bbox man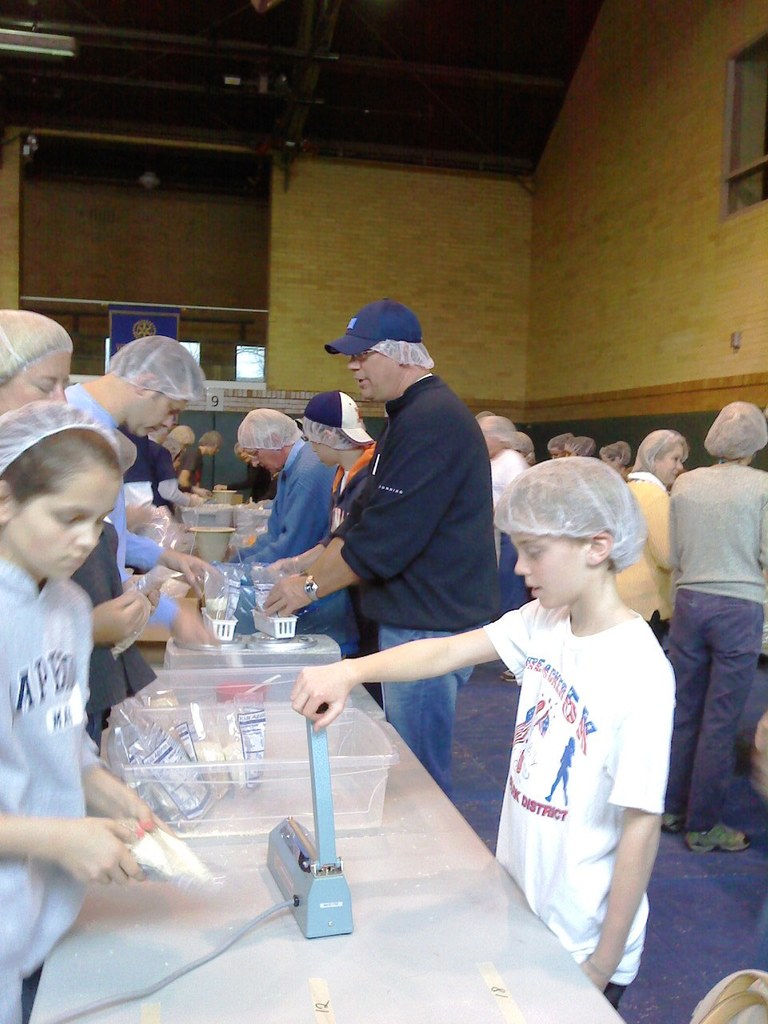
bbox=(47, 332, 230, 658)
